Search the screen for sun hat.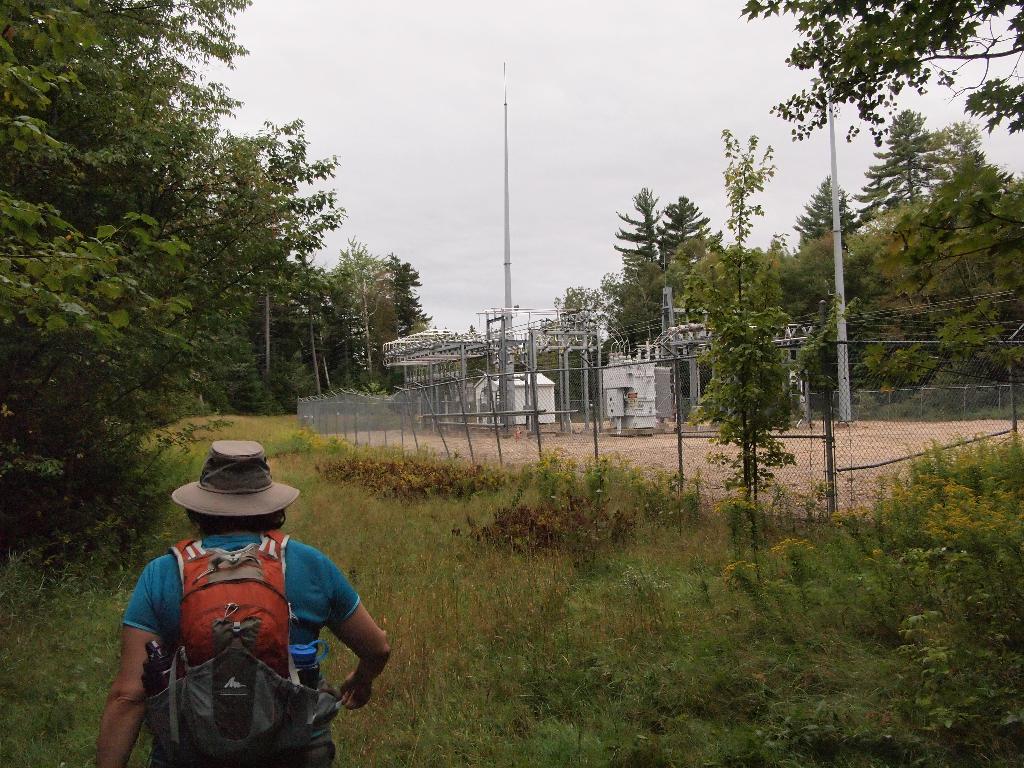
Found at rect(170, 438, 307, 526).
